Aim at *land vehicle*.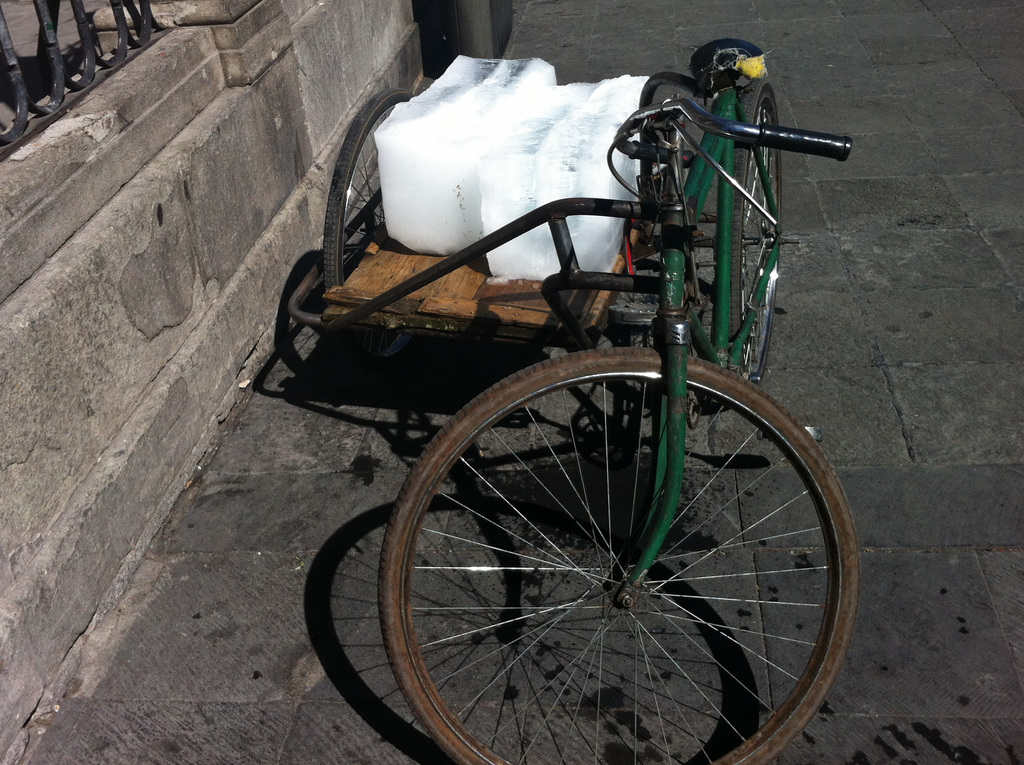
Aimed at (200, 3, 941, 755).
